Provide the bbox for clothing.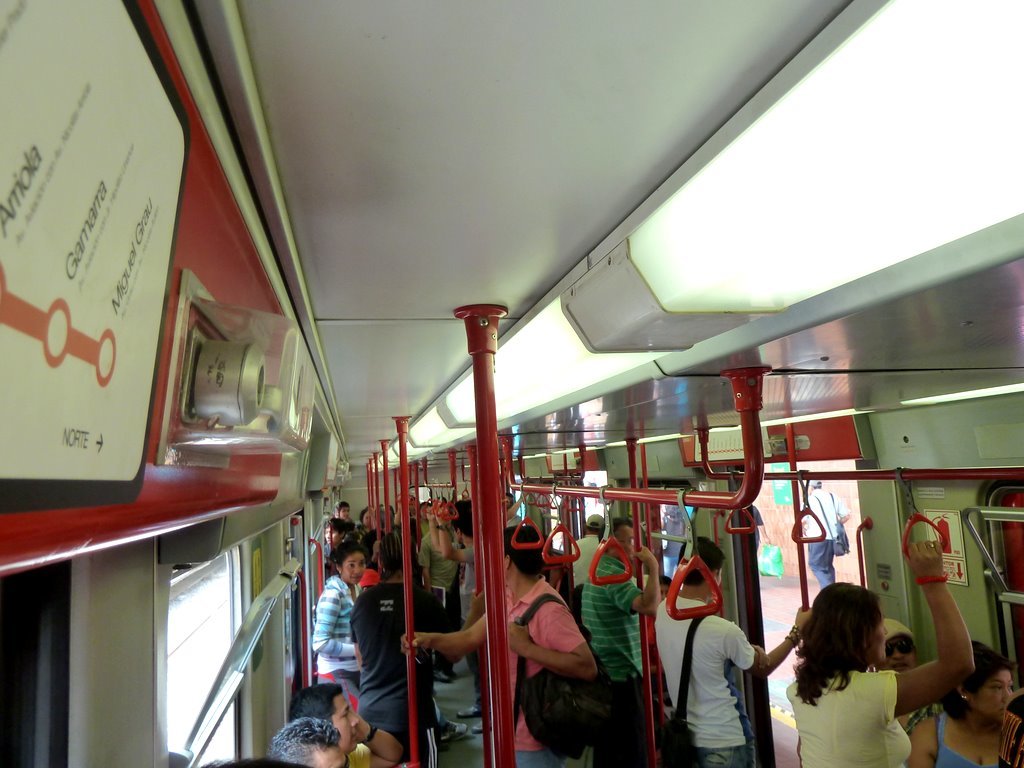
{"x1": 416, "y1": 531, "x2": 464, "y2": 593}.
